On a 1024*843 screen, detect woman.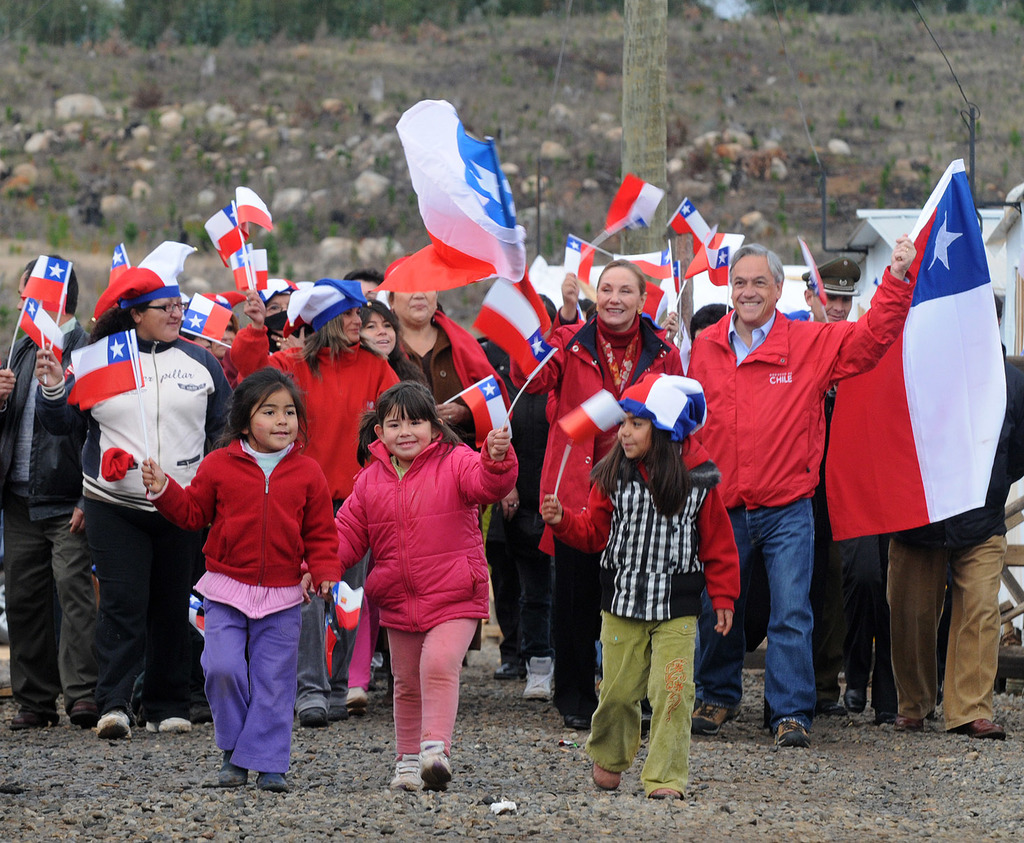
crop(507, 255, 683, 728).
